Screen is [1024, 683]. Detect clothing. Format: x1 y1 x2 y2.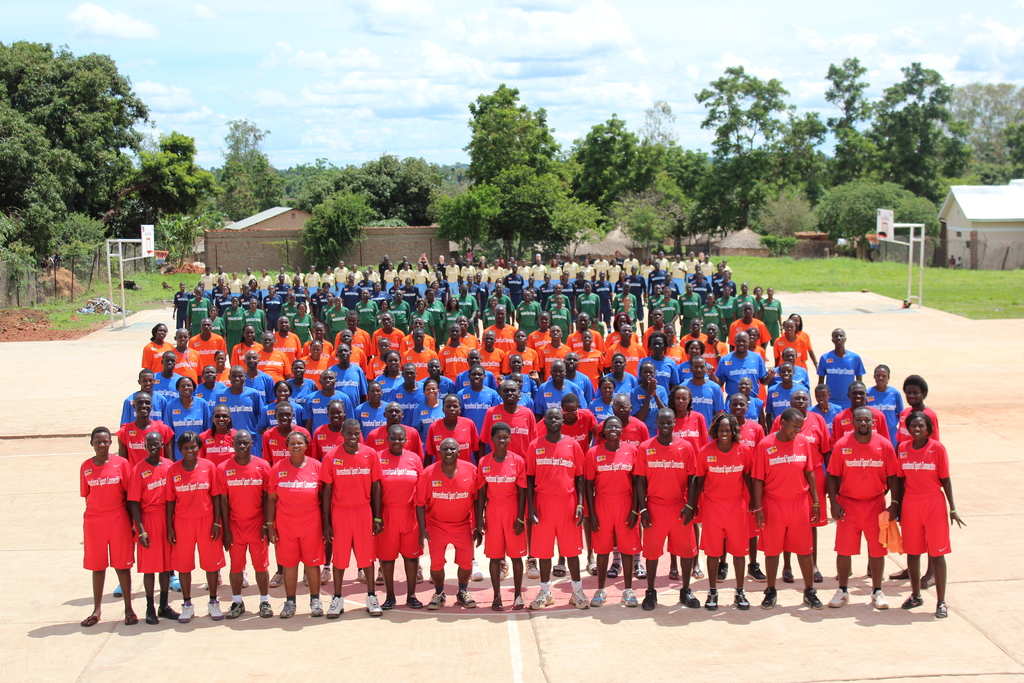
326 429 385 552.
